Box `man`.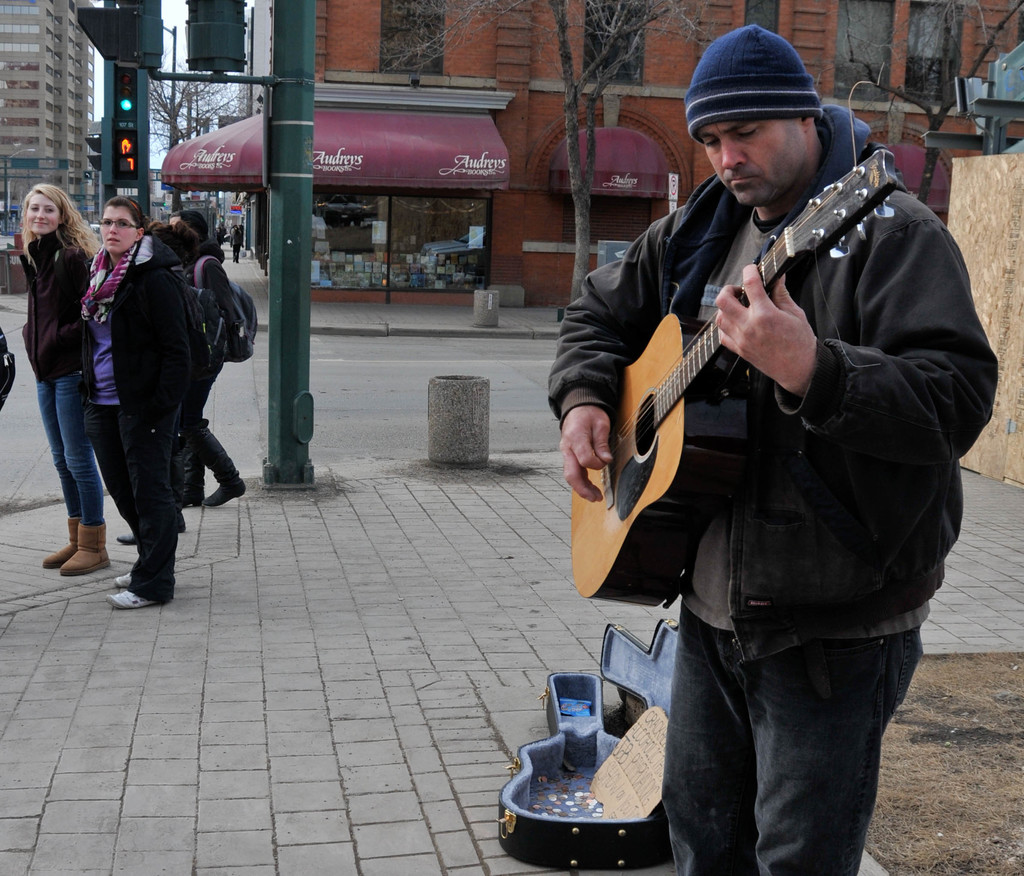
bbox=(68, 201, 298, 621).
